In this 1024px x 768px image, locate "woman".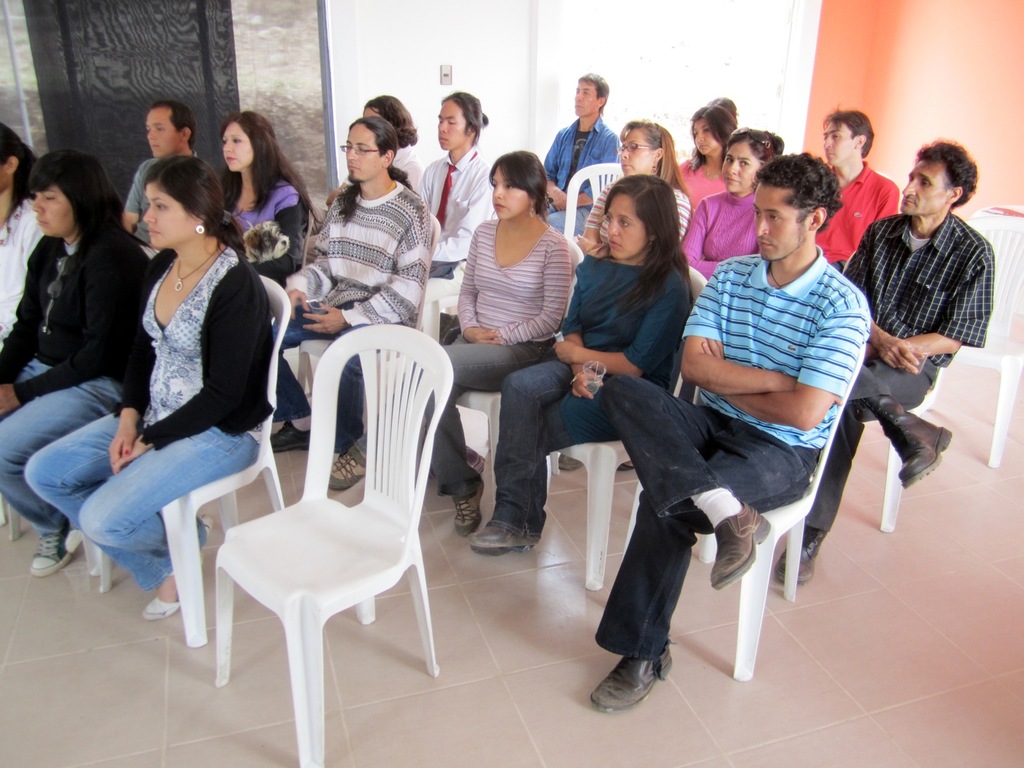
Bounding box: [0, 161, 157, 582].
